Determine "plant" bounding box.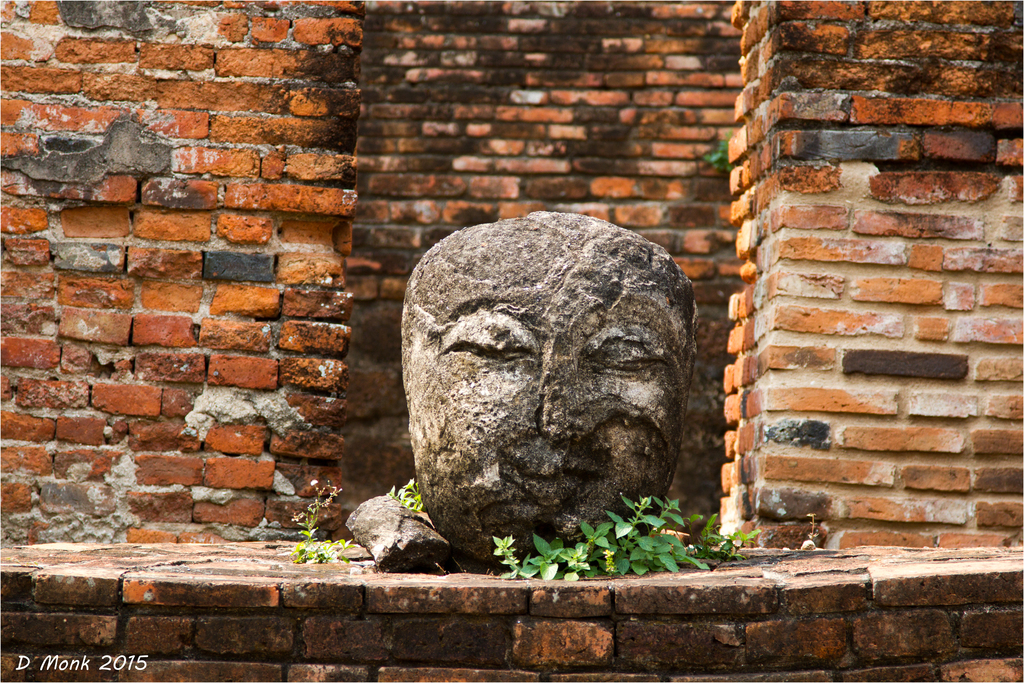
Determined: x1=808 y1=507 x2=820 y2=545.
